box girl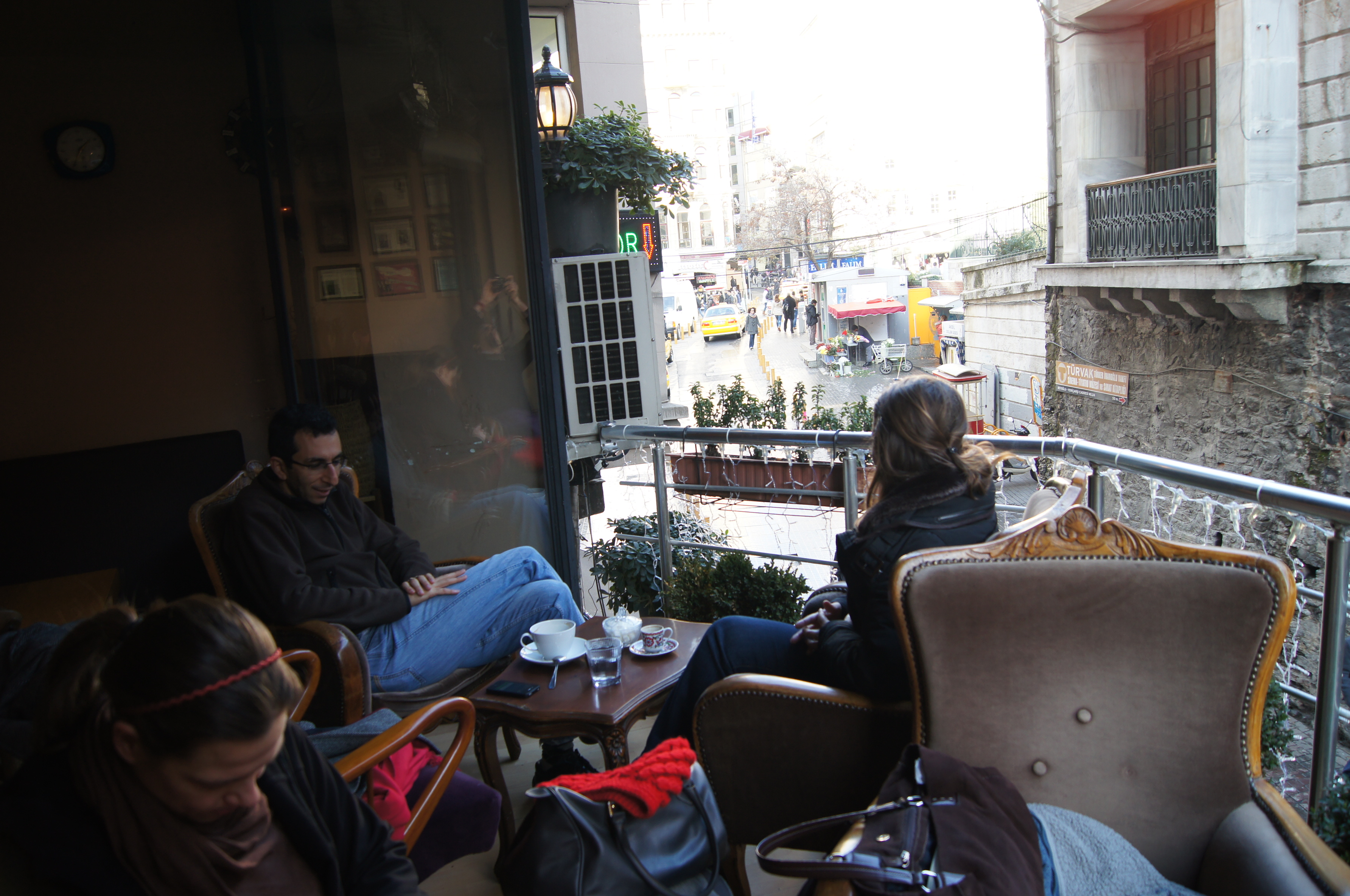
l=243, t=140, r=381, b=288
